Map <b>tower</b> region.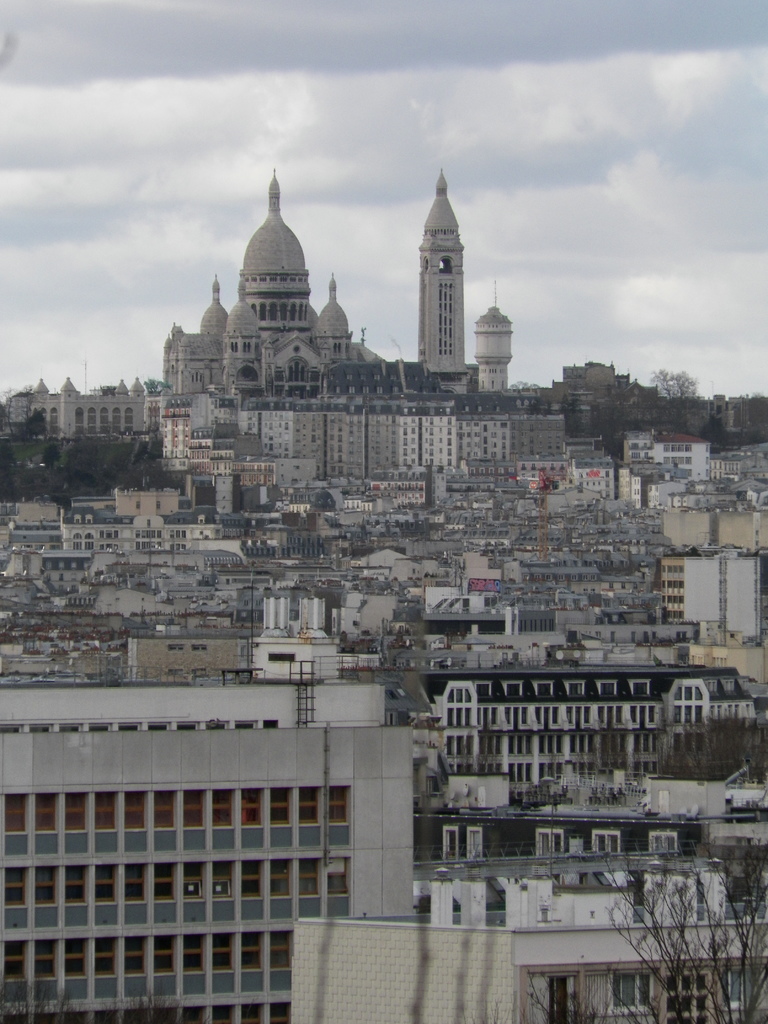
Mapped to 23/364/161/447.
